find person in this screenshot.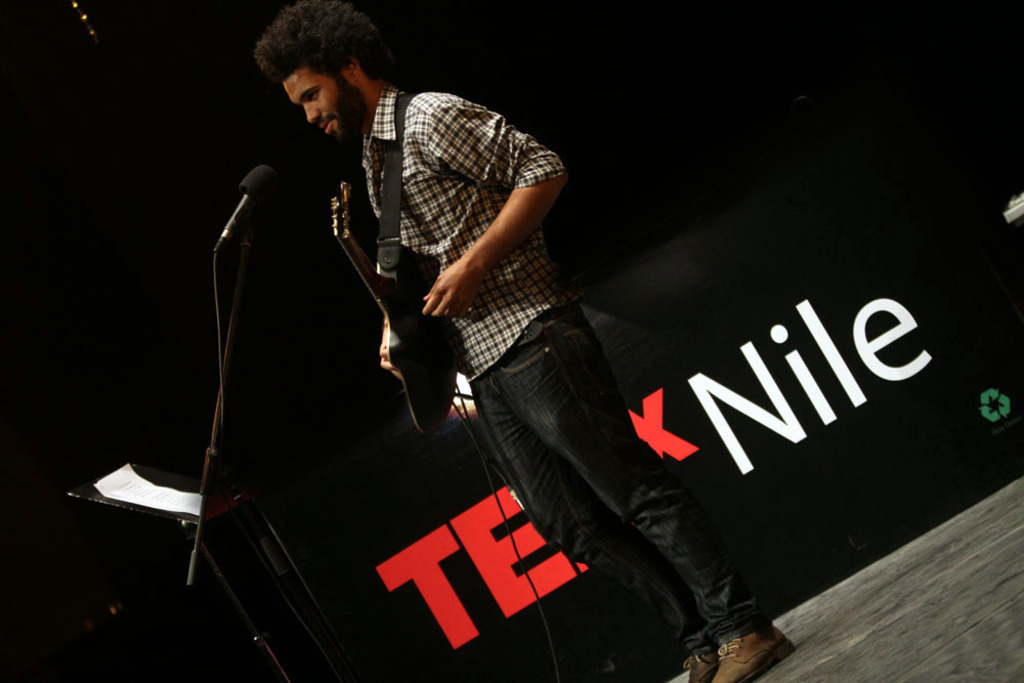
The bounding box for person is <region>186, 47, 728, 621</region>.
